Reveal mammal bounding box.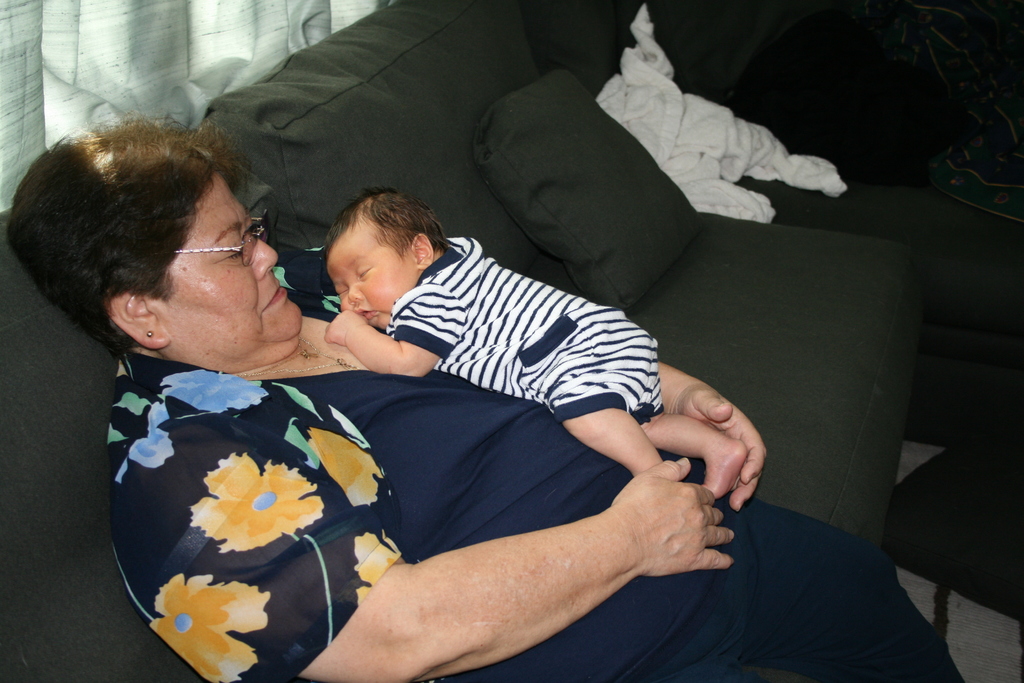
Revealed: (10, 115, 965, 682).
